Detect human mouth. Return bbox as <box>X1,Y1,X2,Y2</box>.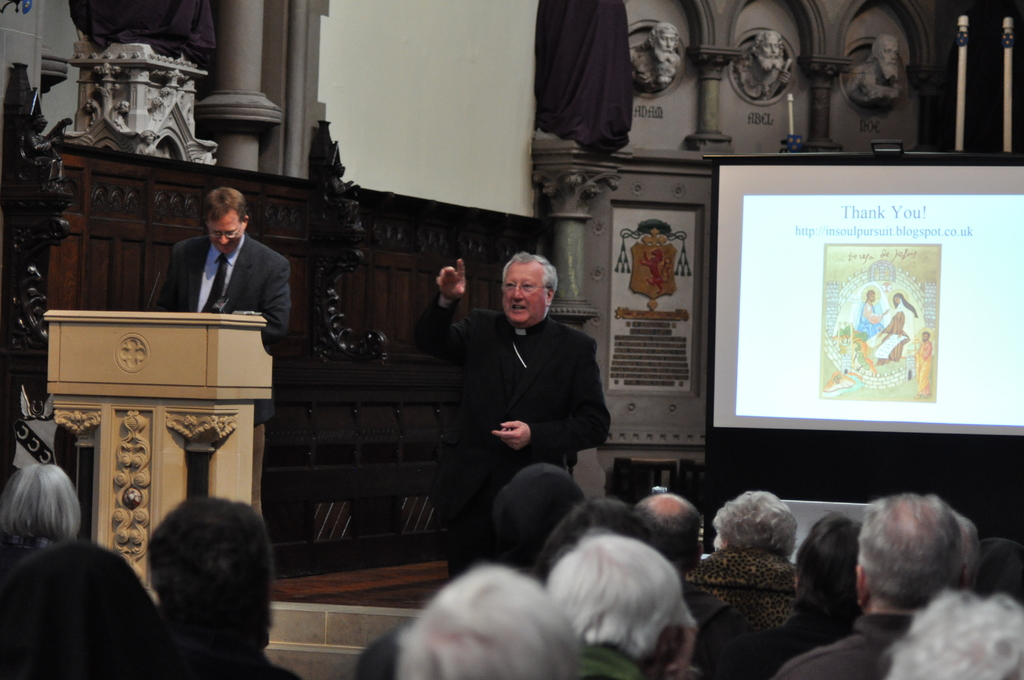
<box>886,57,900,67</box>.
